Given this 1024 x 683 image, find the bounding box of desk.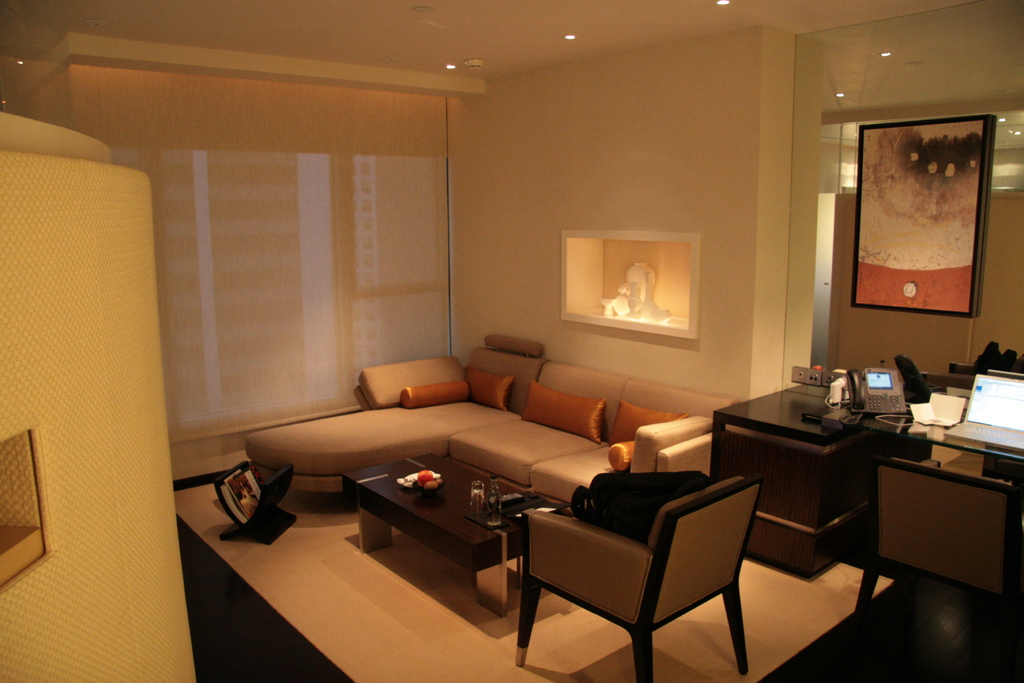
l=847, t=397, r=1018, b=637.
